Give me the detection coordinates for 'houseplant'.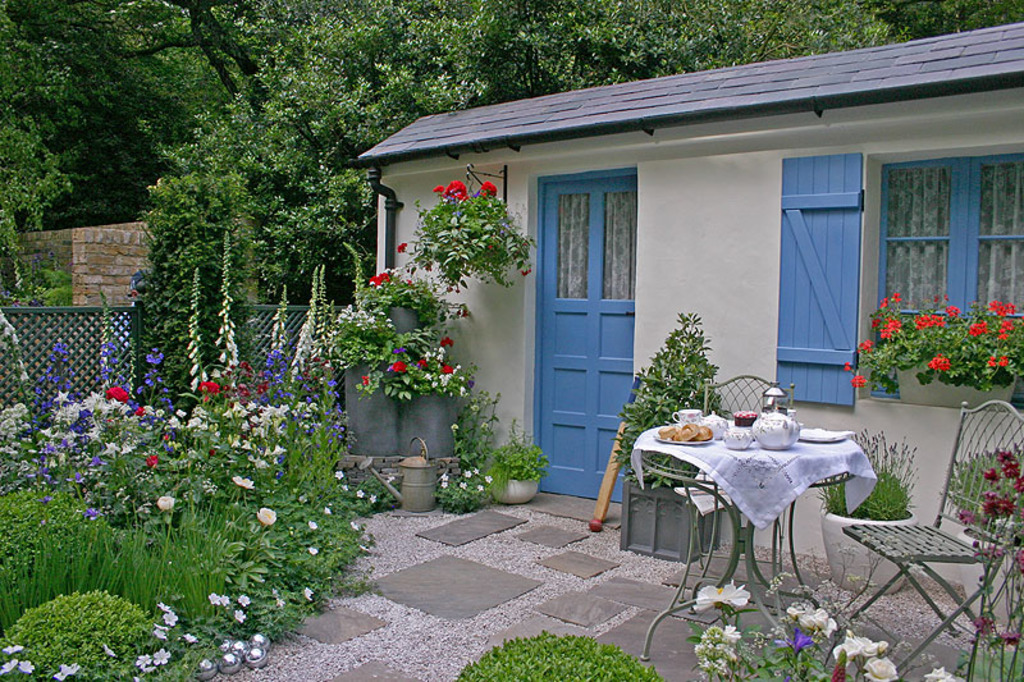
(left=349, top=265, right=475, bottom=334).
